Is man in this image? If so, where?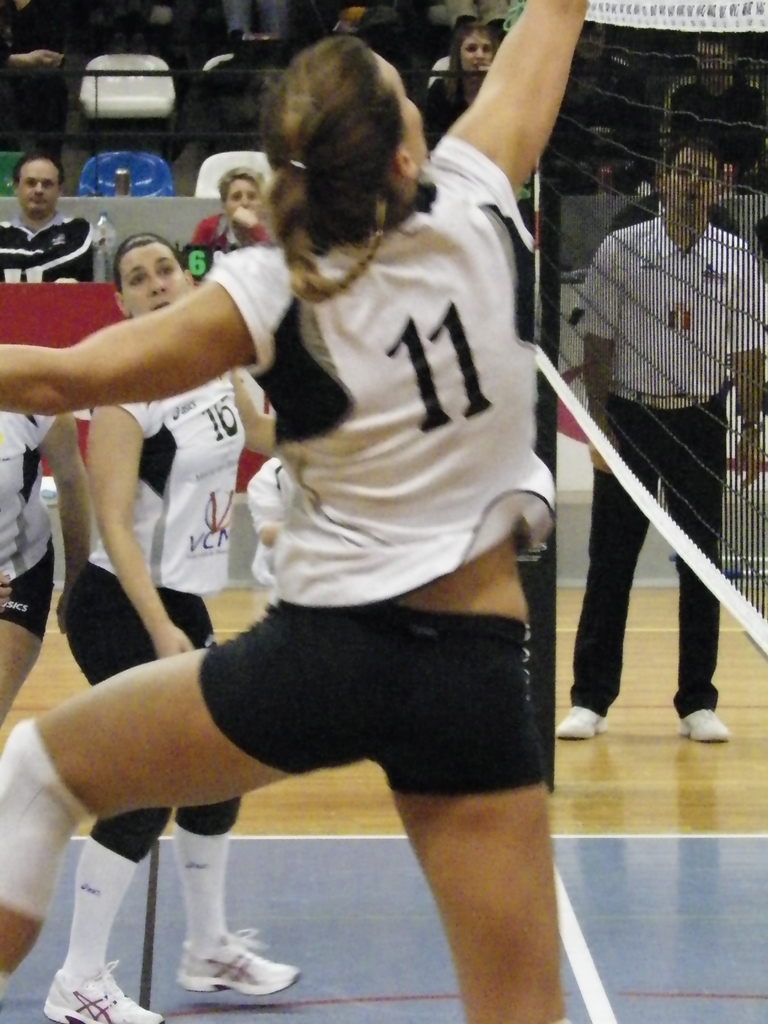
Yes, at 556:93:756:762.
